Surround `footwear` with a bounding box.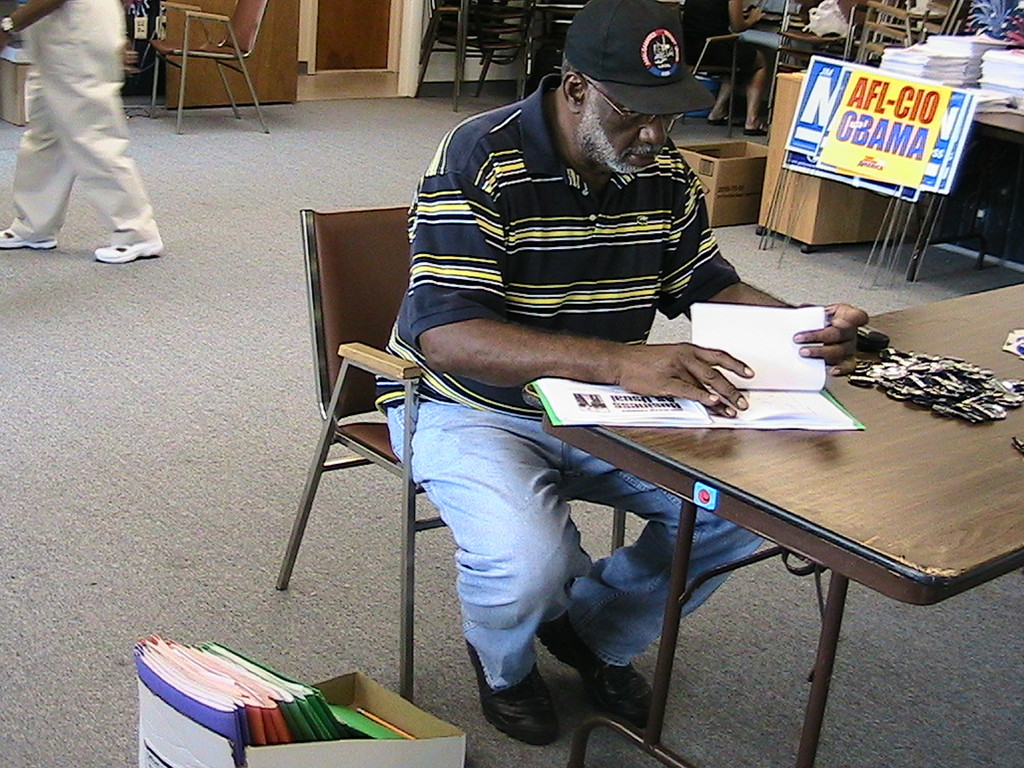
<region>92, 239, 159, 264</region>.
